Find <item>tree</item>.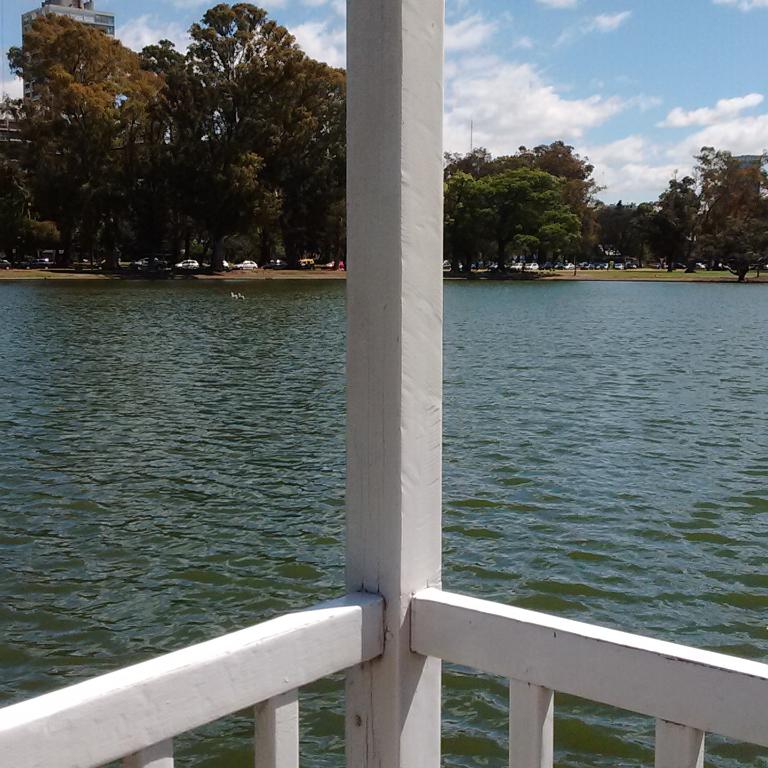
rect(661, 171, 703, 286).
